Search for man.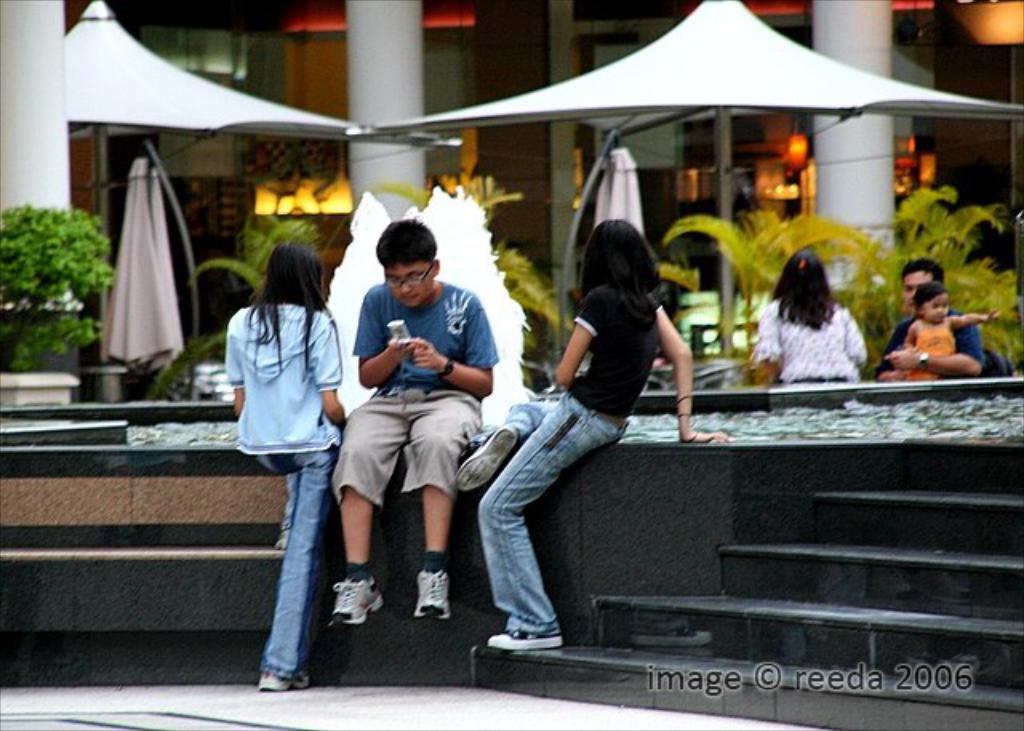
Found at {"left": 328, "top": 219, "right": 496, "bottom": 622}.
